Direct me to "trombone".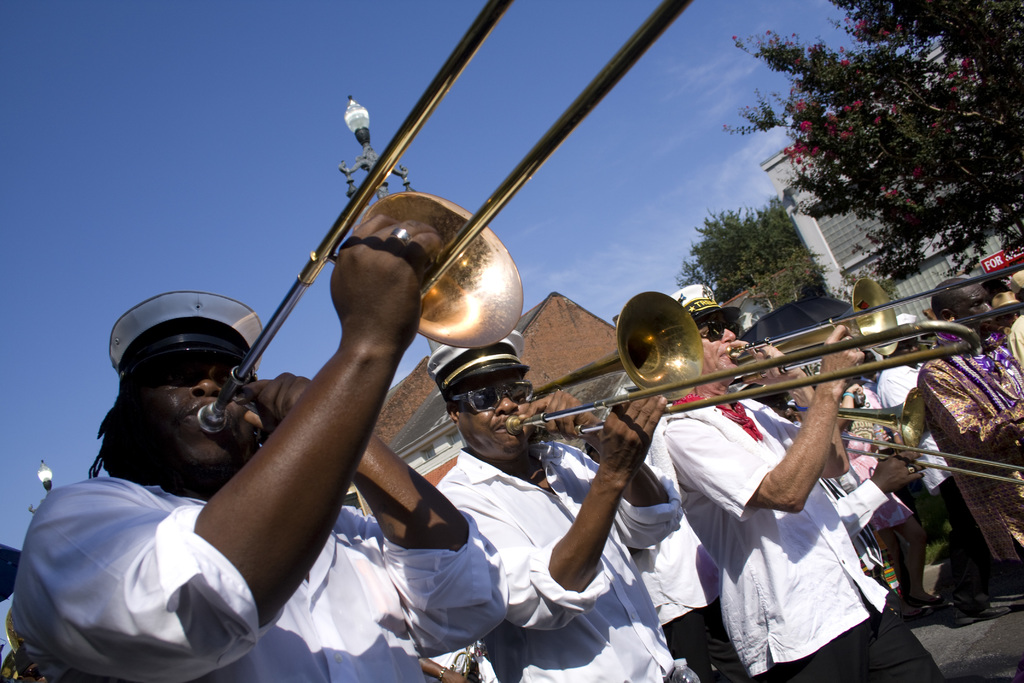
Direction: 505:291:982:436.
